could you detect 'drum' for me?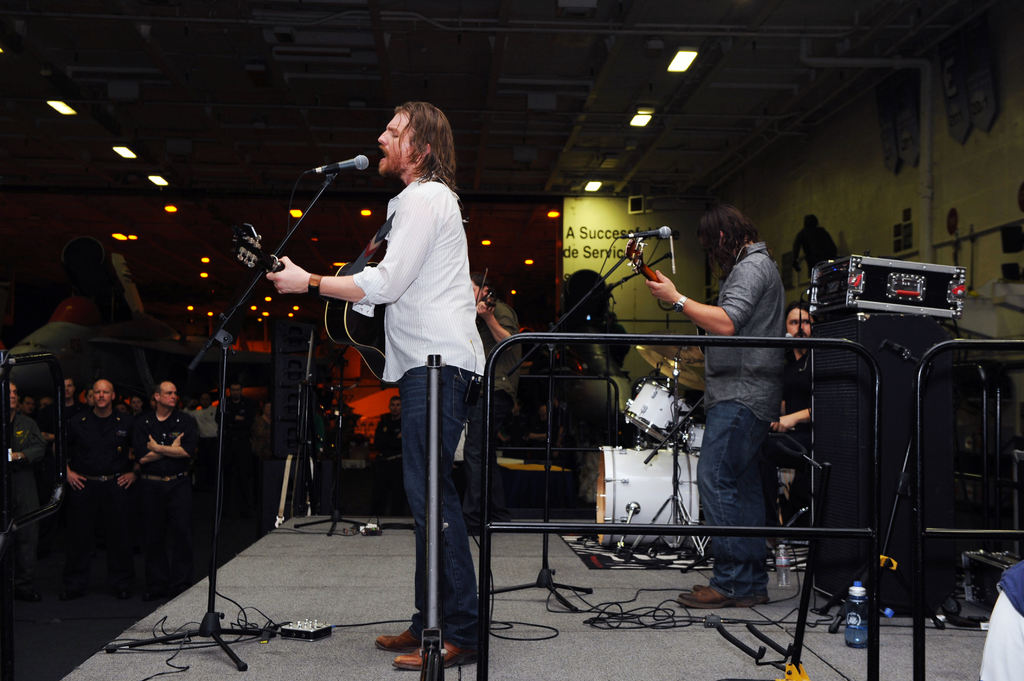
Detection result: bbox(688, 422, 705, 458).
